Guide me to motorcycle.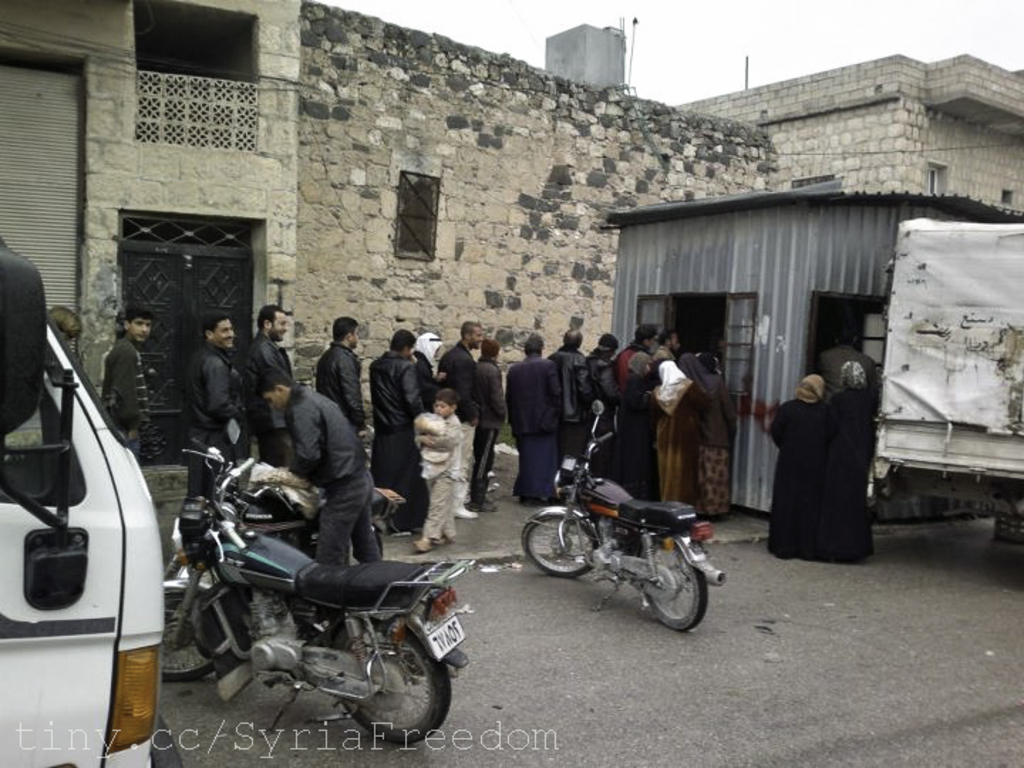
Guidance: 516,393,732,641.
